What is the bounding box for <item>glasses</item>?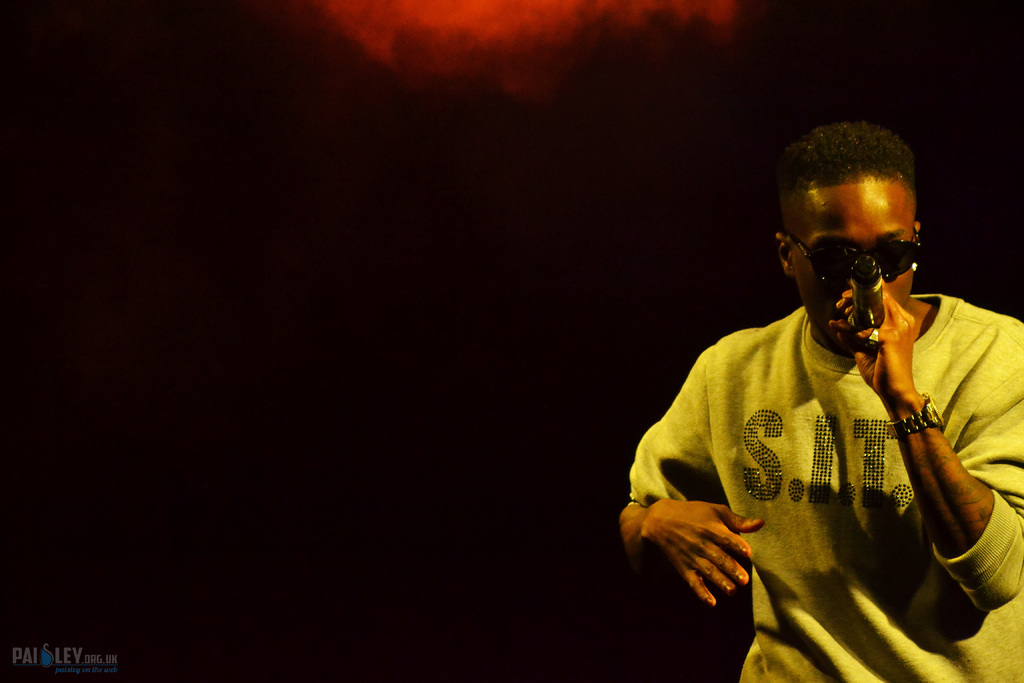
806, 233, 930, 287.
